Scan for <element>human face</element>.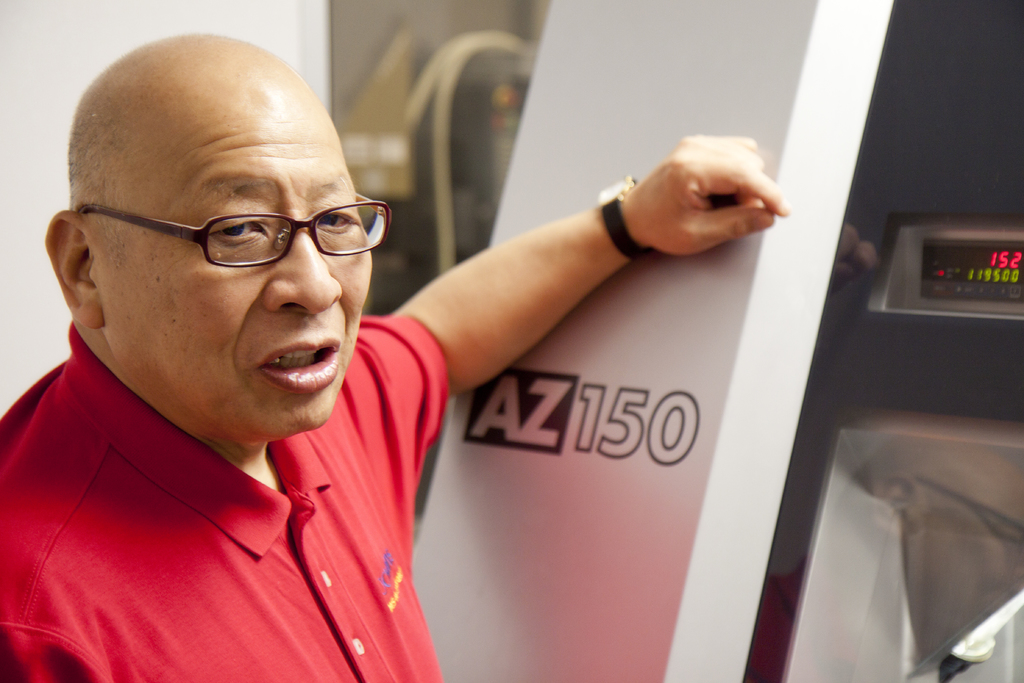
Scan result: 97/78/375/445.
